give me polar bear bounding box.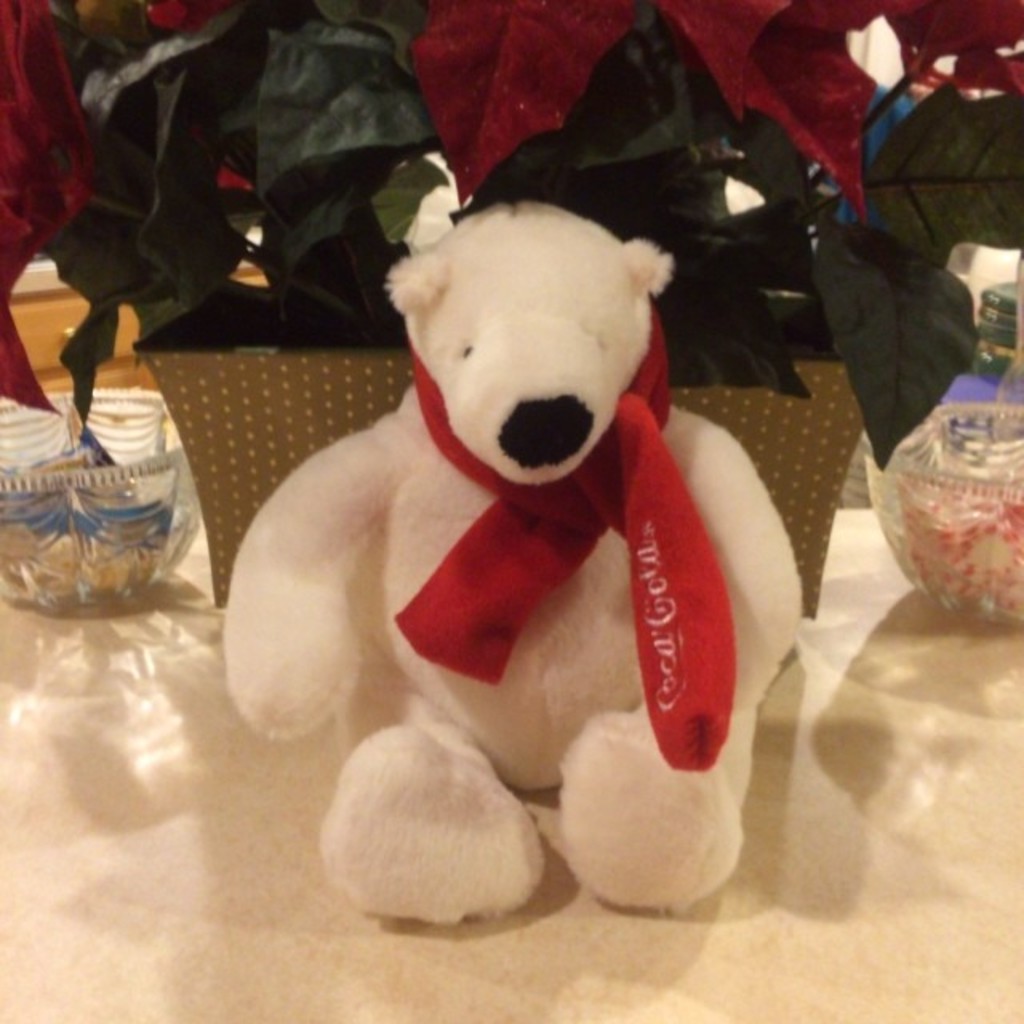
[208,202,810,925].
